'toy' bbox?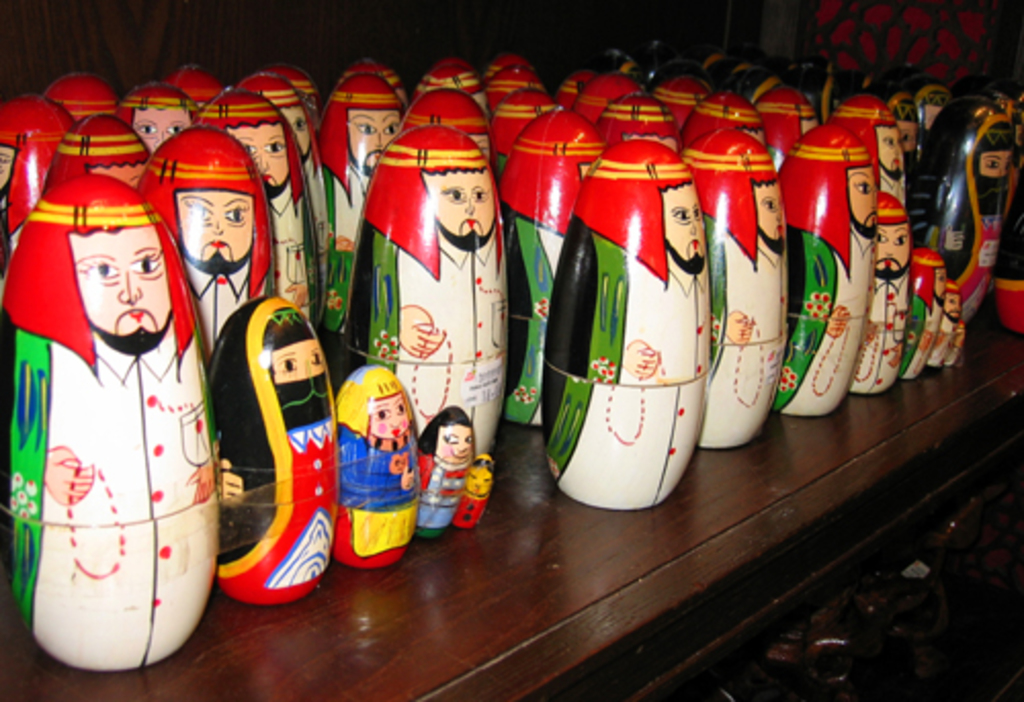
bbox=(408, 411, 469, 536)
